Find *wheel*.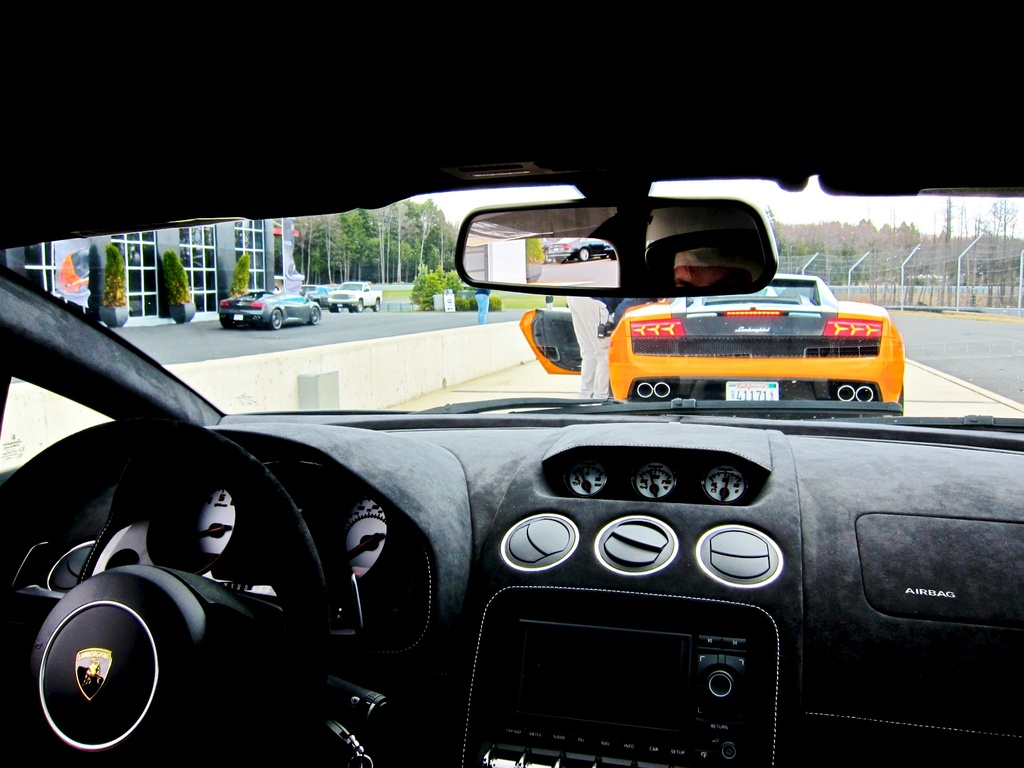
(355,298,364,312).
